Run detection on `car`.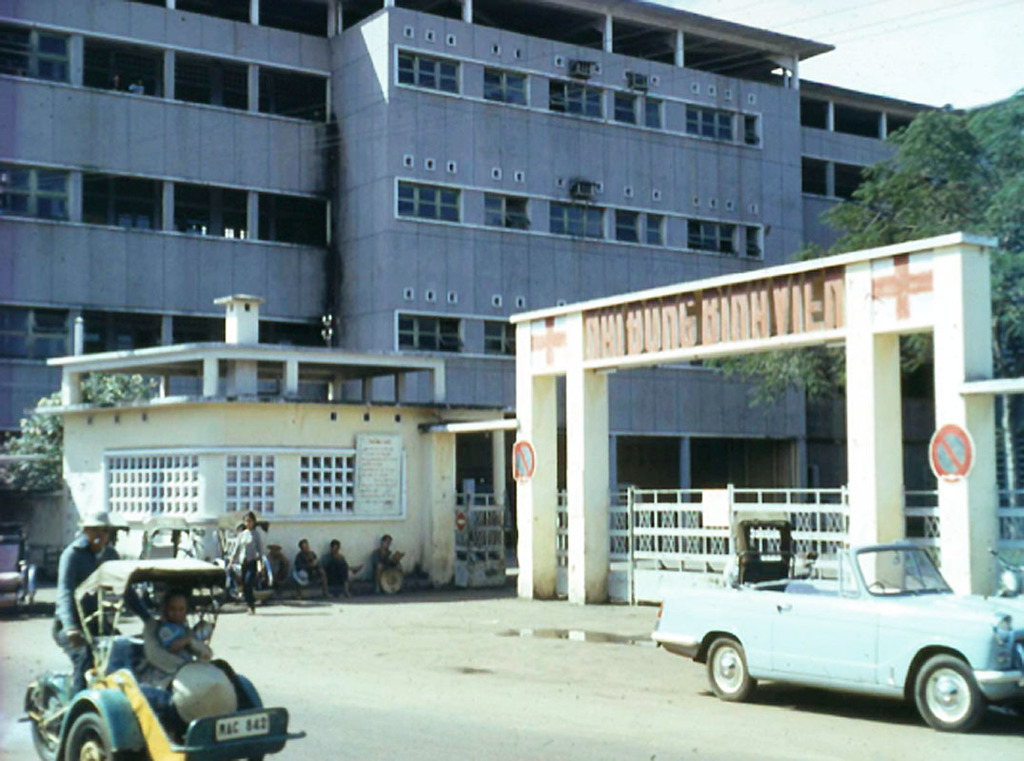
Result: locate(653, 514, 1023, 733).
